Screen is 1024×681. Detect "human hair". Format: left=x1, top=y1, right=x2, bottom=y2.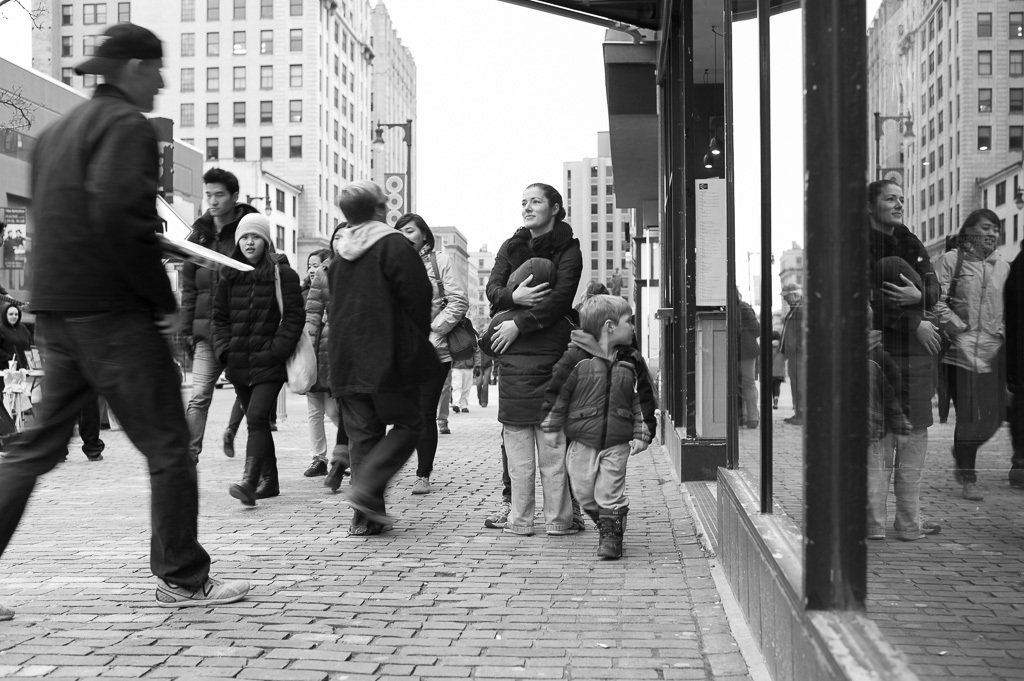
left=227, top=235, right=287, bottom=284.
